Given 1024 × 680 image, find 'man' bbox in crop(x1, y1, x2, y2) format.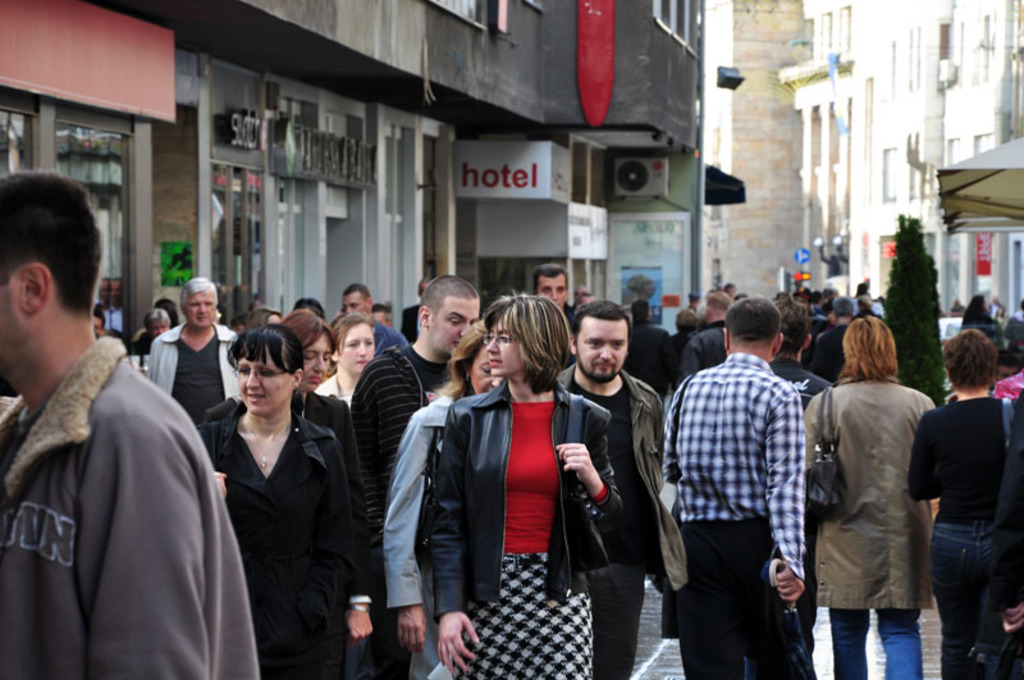
crop(652, 298, 819, 679).
